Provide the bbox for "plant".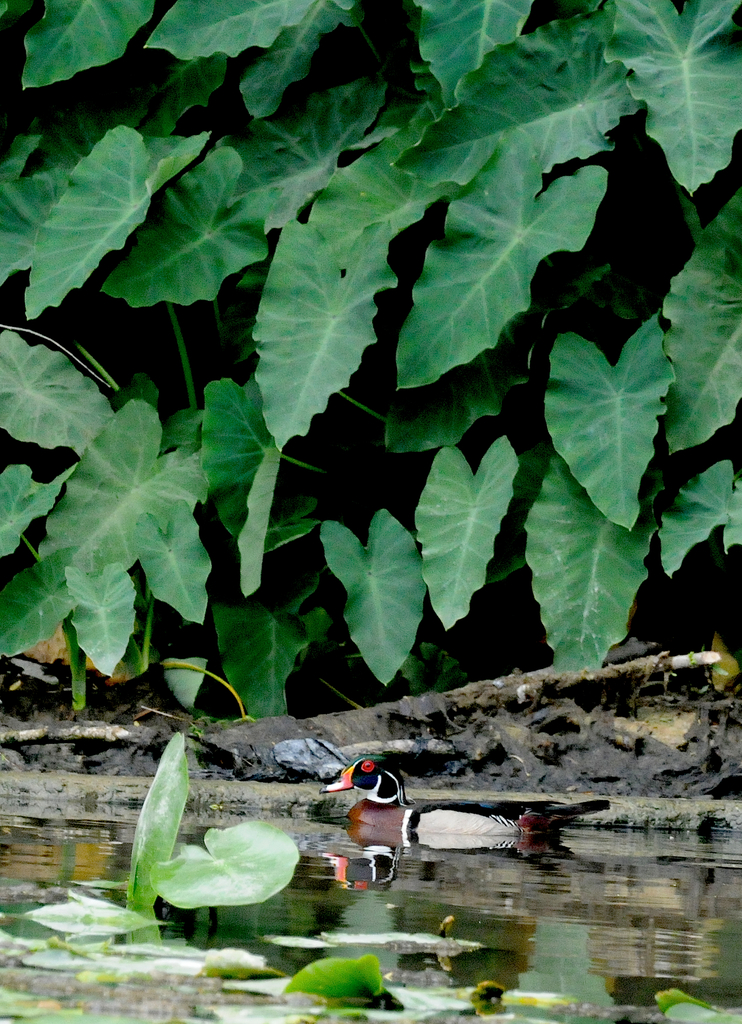
[x1=0, y1=0, x2=741, y2=725].
